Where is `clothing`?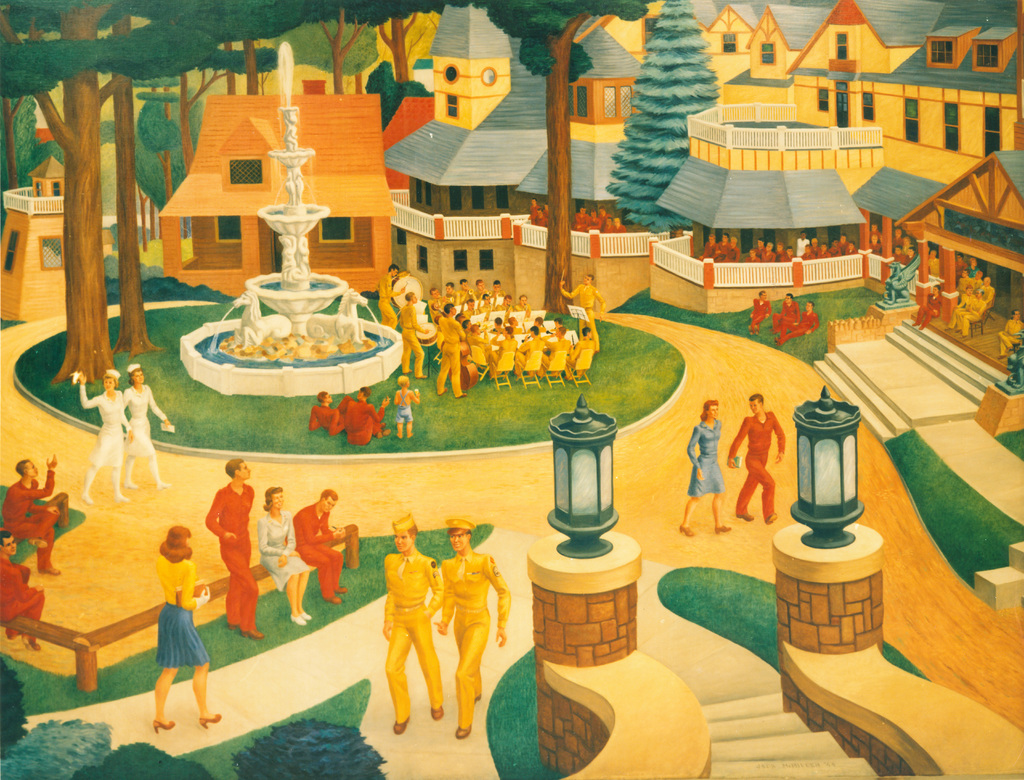
687/421/724/500.
